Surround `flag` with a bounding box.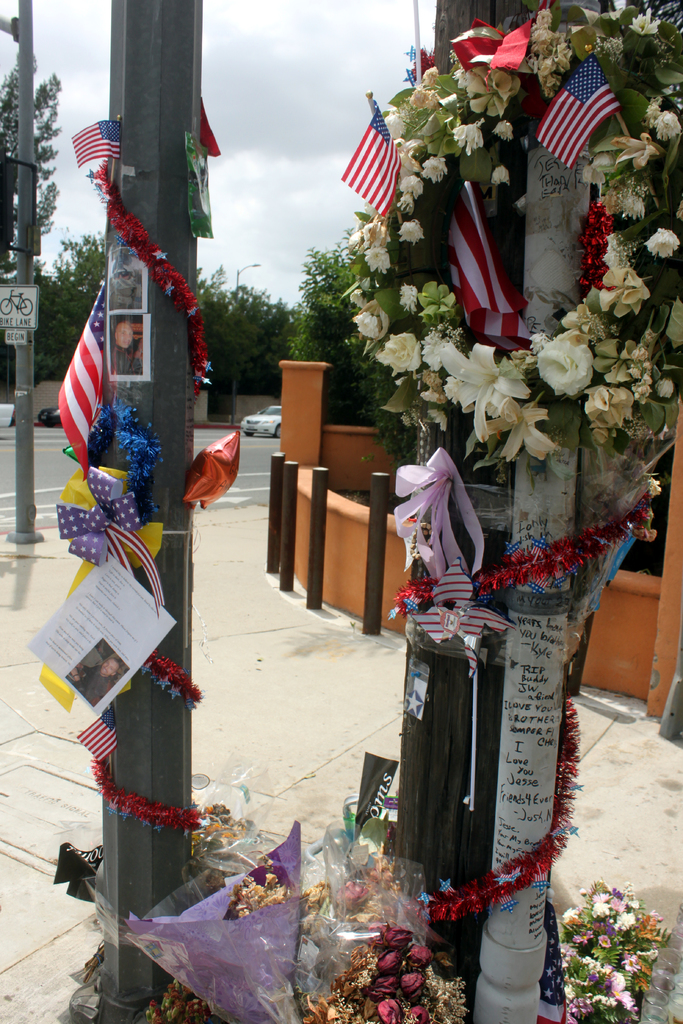
bbox=(527, 56, 632, 166).
